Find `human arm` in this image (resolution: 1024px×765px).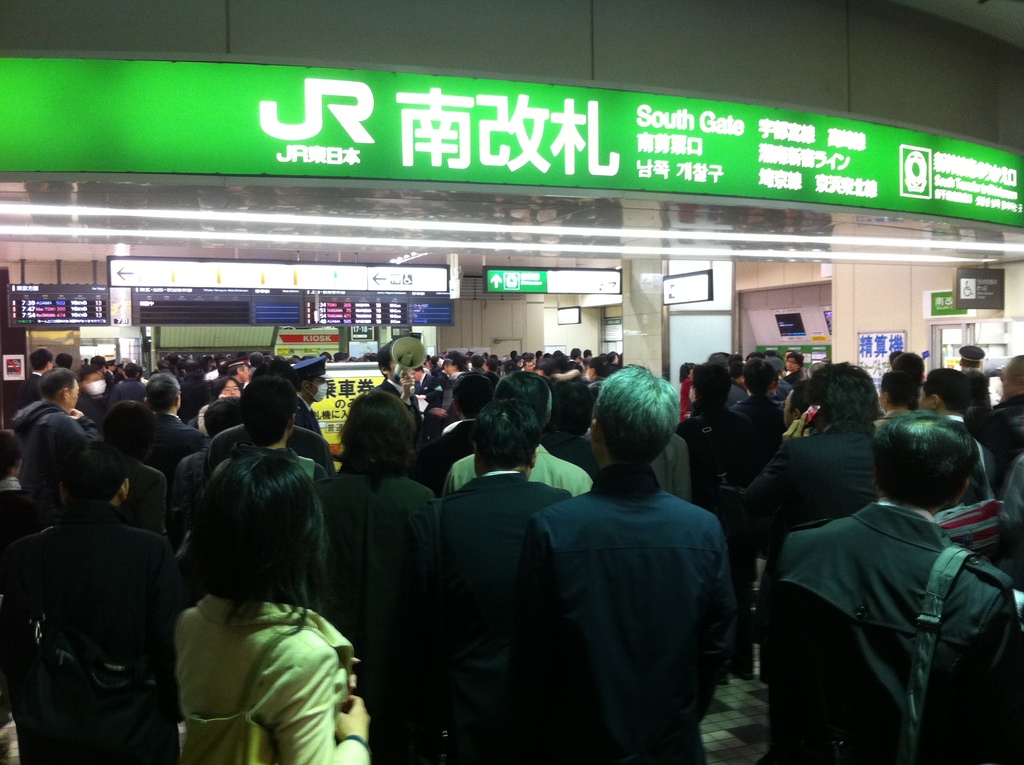
[left=743, top=447, right=798, bottom=519].
